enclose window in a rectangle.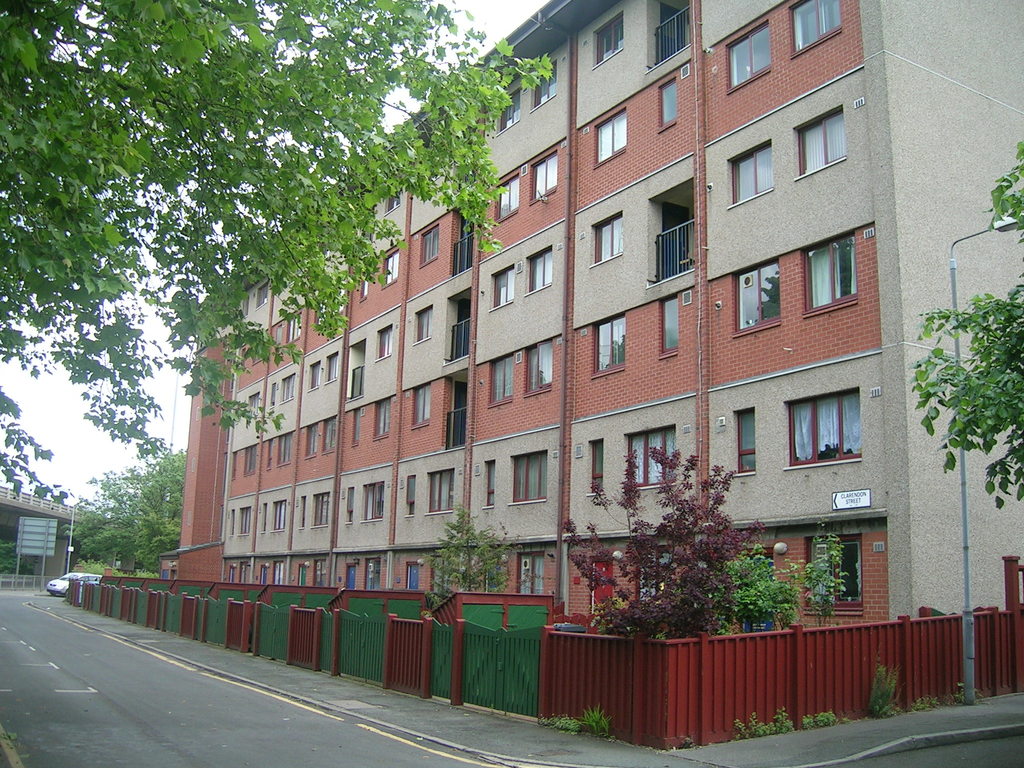
364/557/382/590.
